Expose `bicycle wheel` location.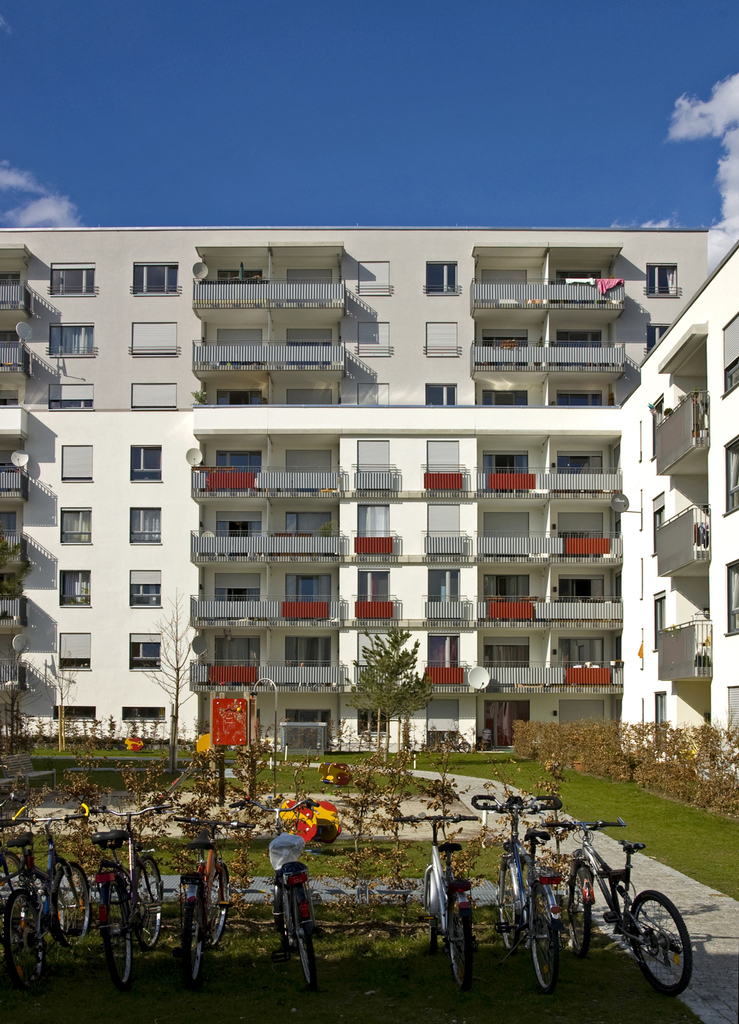
Exposed at pyautogui.locateOnScreen(133, 858, 166, 947).
